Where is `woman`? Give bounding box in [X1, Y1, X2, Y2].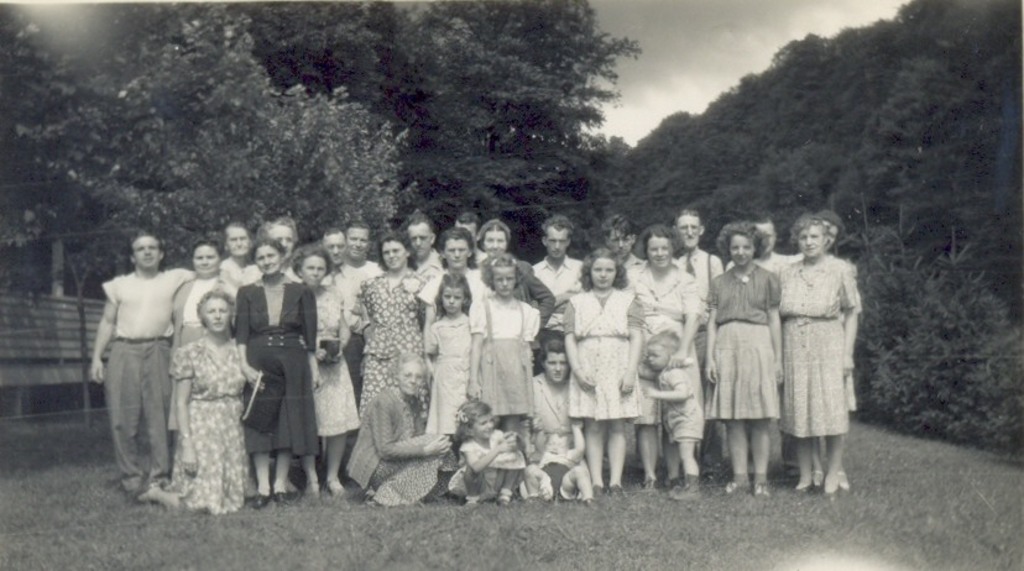
[622, 221, 709, 492].
